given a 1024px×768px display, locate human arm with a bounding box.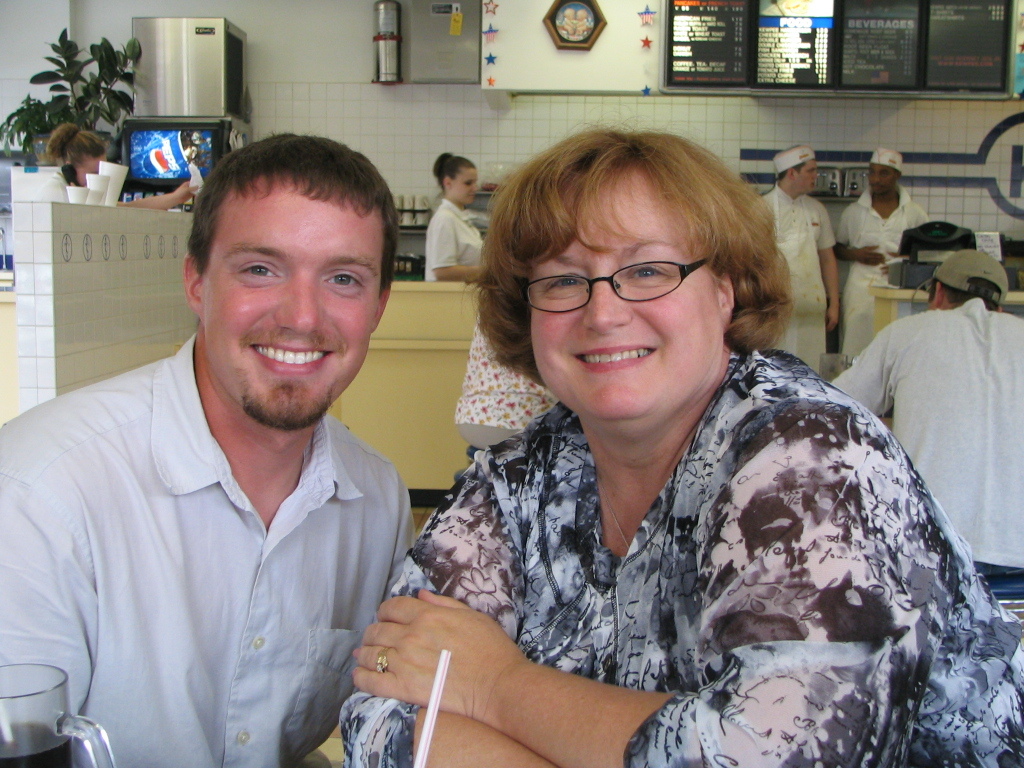
Located: [433, 213, 488, 290].
